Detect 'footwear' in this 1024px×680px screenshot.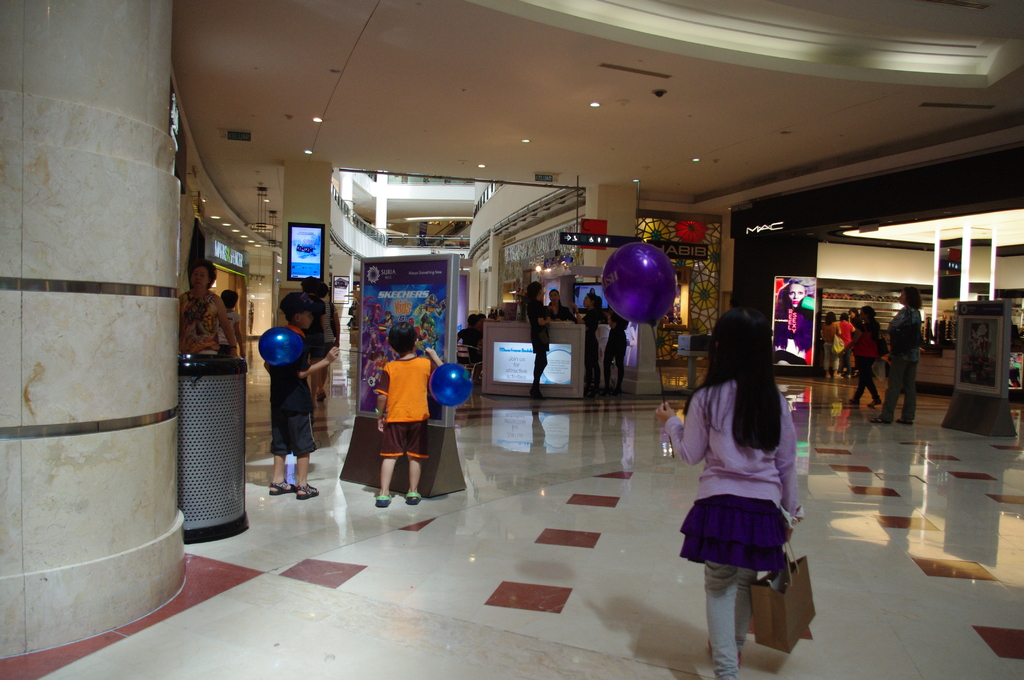
Detection: detection(405, 490, 419, 506).
